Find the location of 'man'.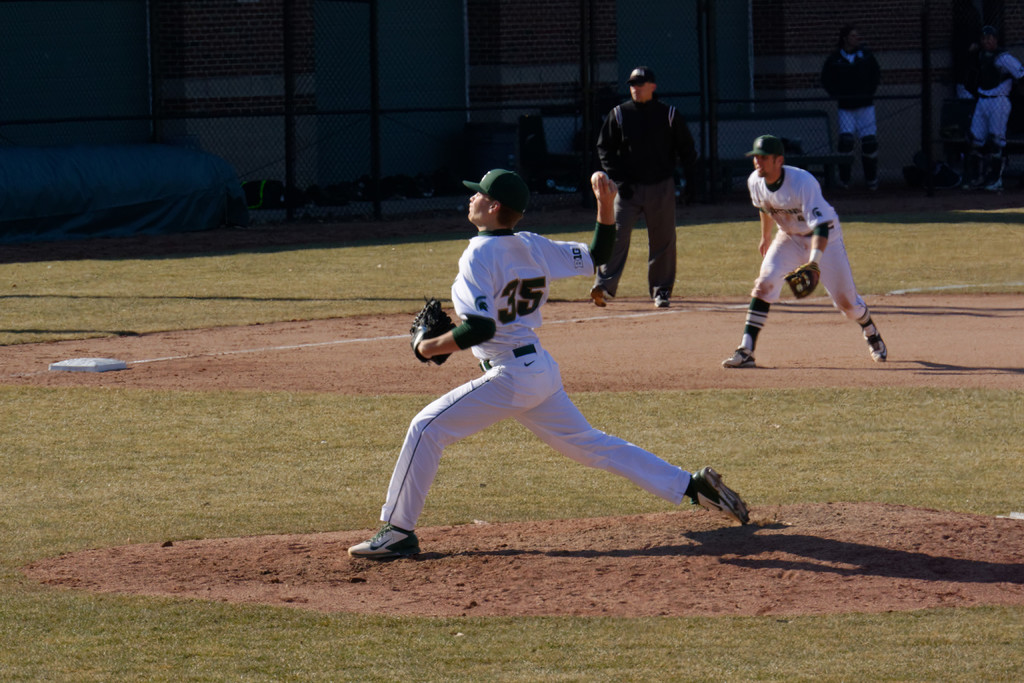
Location: (left=815, top=29, right=888, bottom=192).
